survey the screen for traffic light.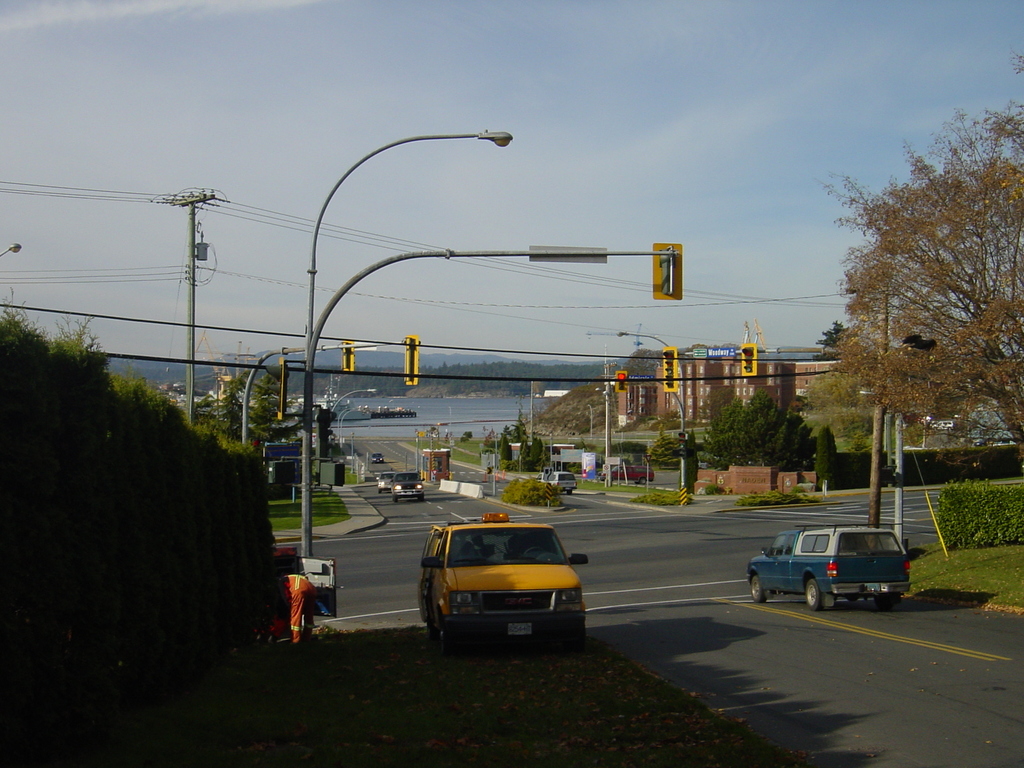
Survey found: BBox(616, 371, 628, 391).
